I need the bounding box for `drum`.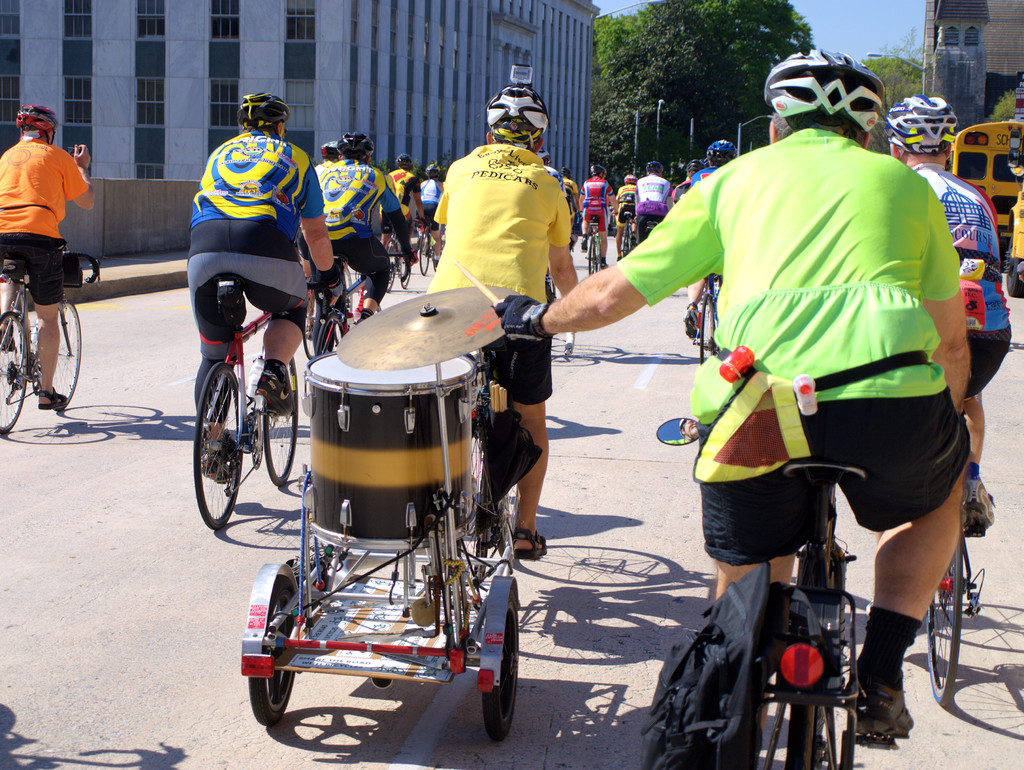
Here it is: [left=294, top=352, right=477, bottom=552].
